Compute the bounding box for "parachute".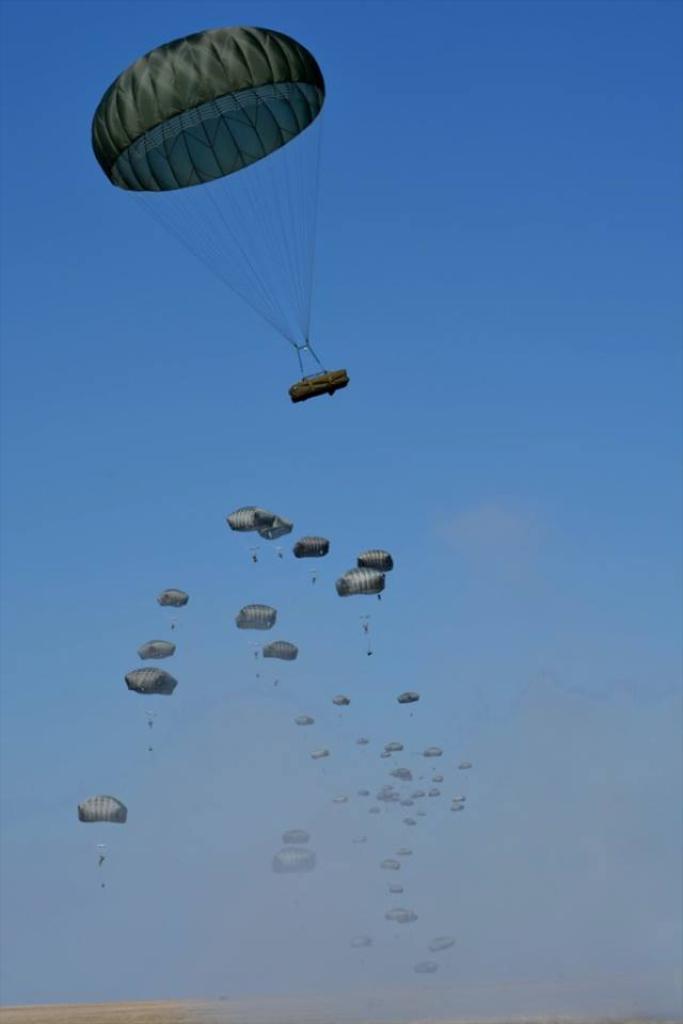
(162, 579, 187, 629).
